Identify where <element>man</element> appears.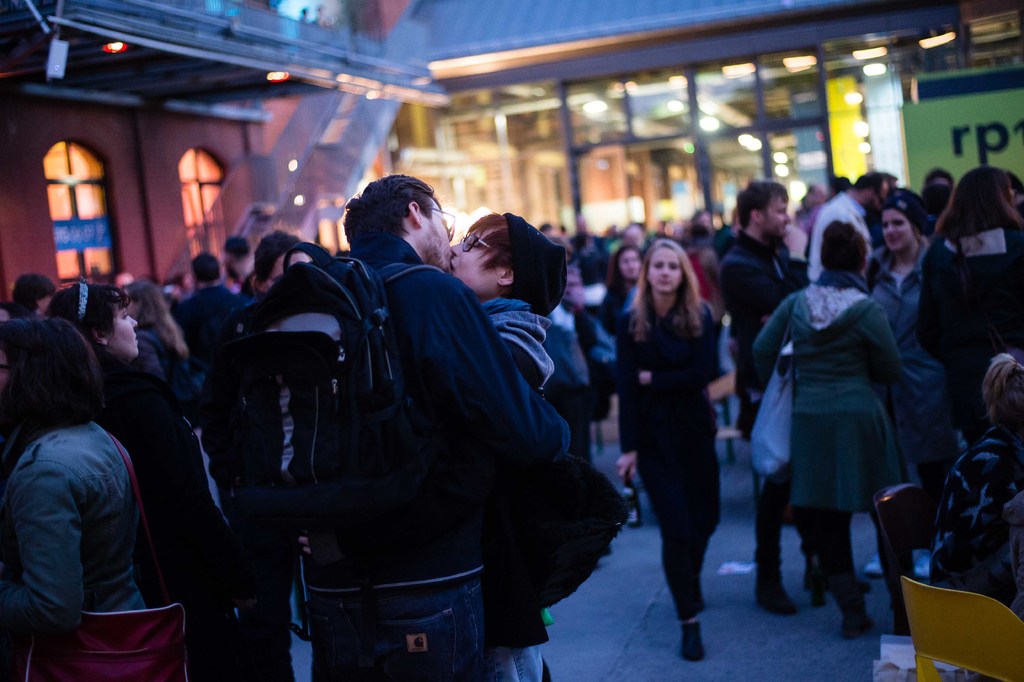
Appears at <bbox>808, 172, 890, 285</bbox>.
